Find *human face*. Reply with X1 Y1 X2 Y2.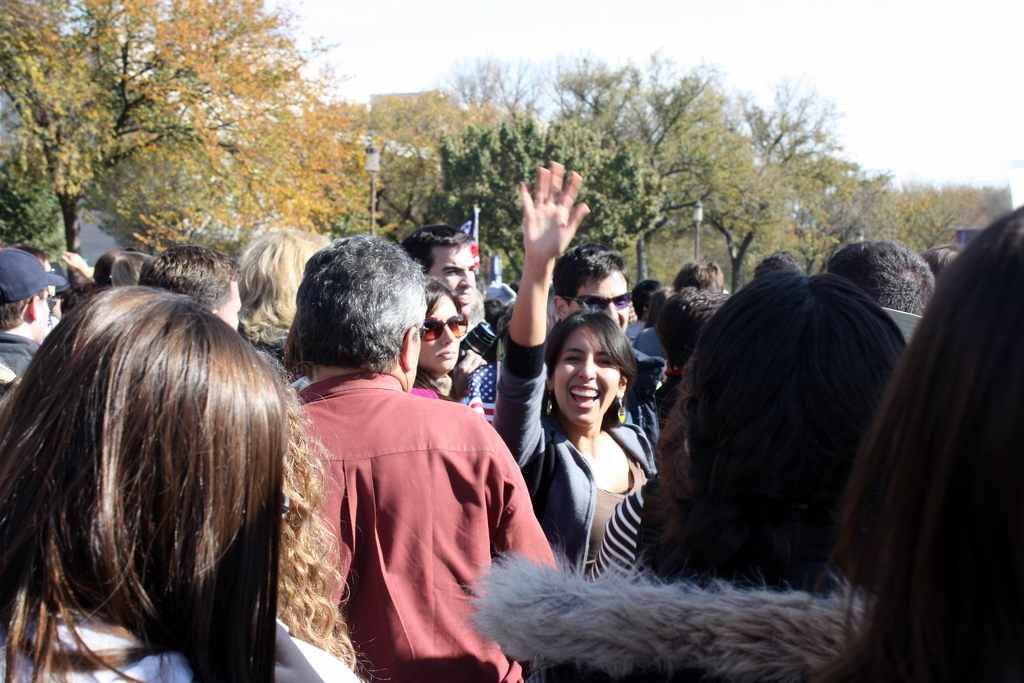
29 289 51 345.
